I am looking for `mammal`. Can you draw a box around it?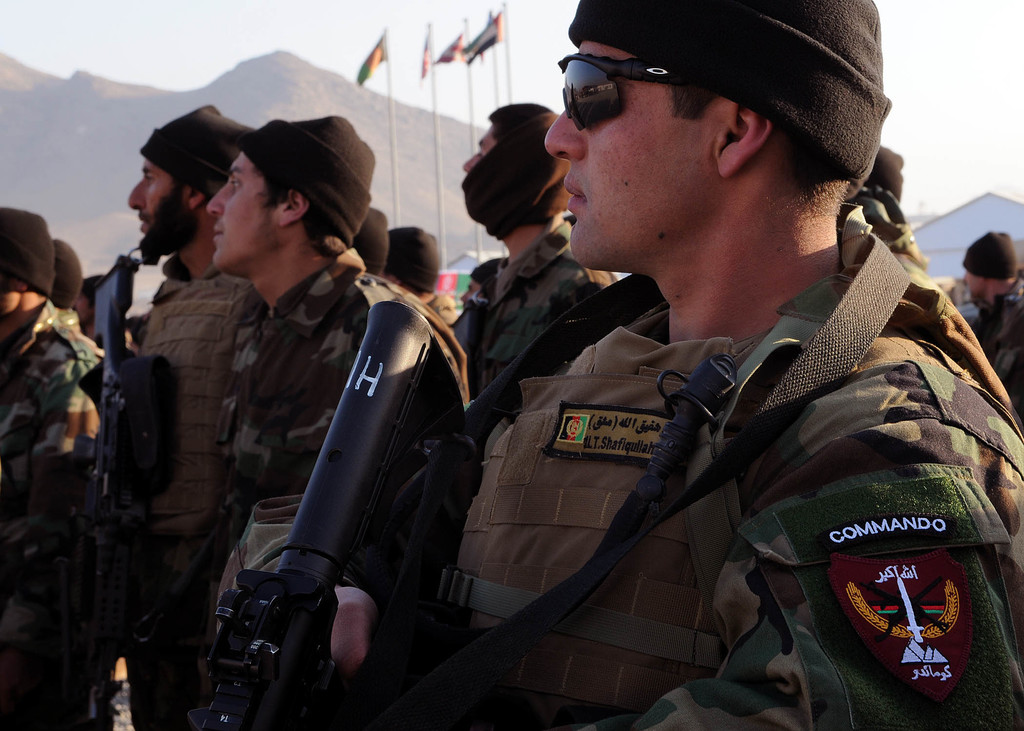
Sure, the bounding box is l=74, t=272, r=107, b=347.
